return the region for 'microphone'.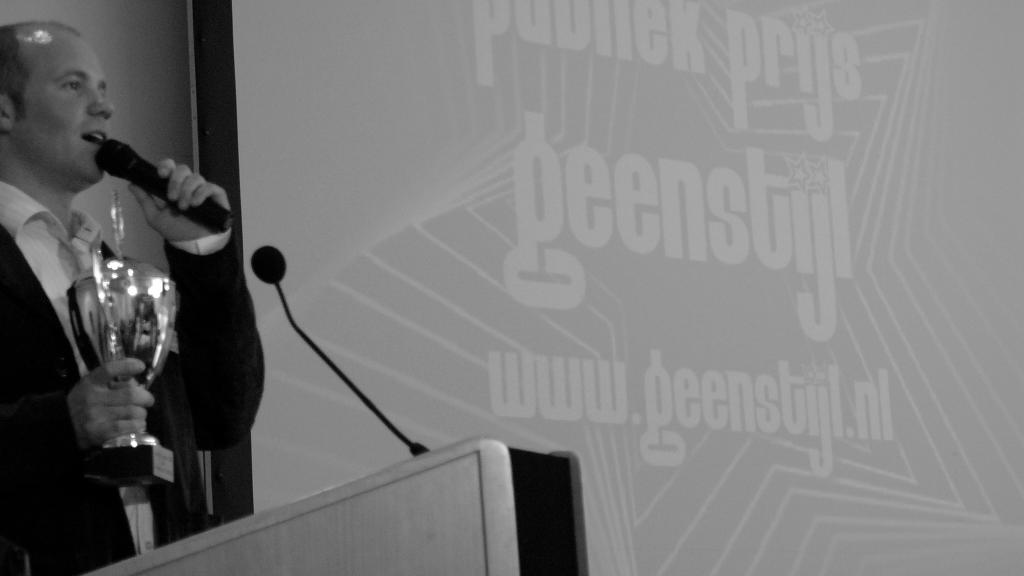
64:125:214:238.
